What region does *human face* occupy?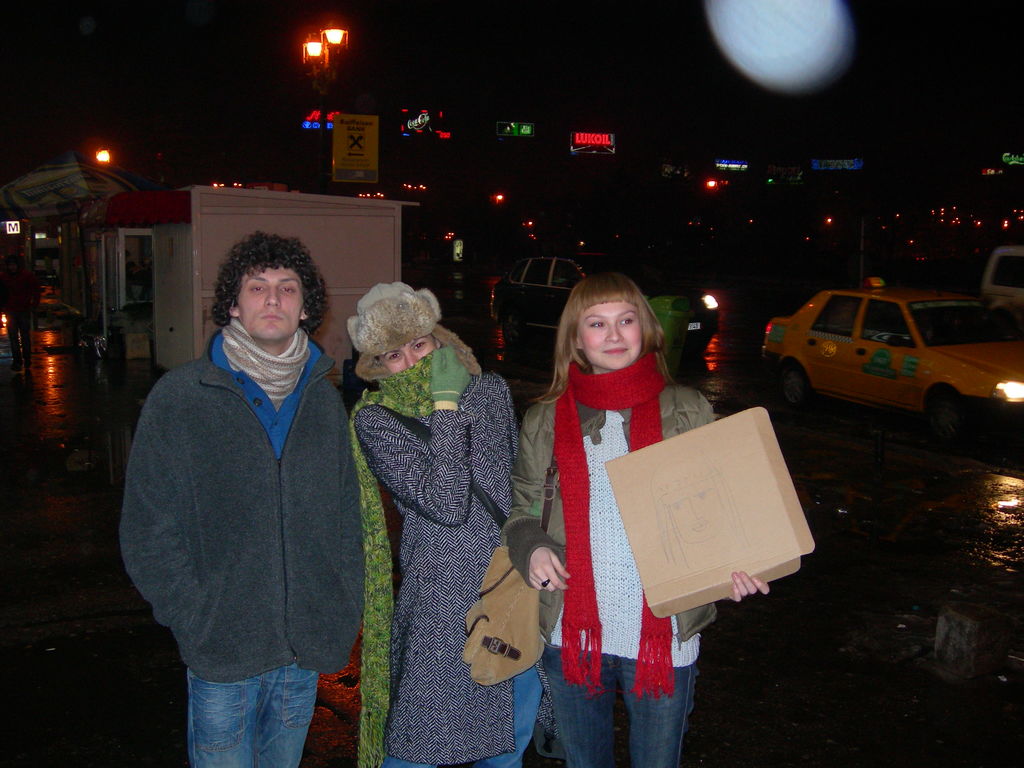
<bbox>583, 302, 645, 371</bbox>.
